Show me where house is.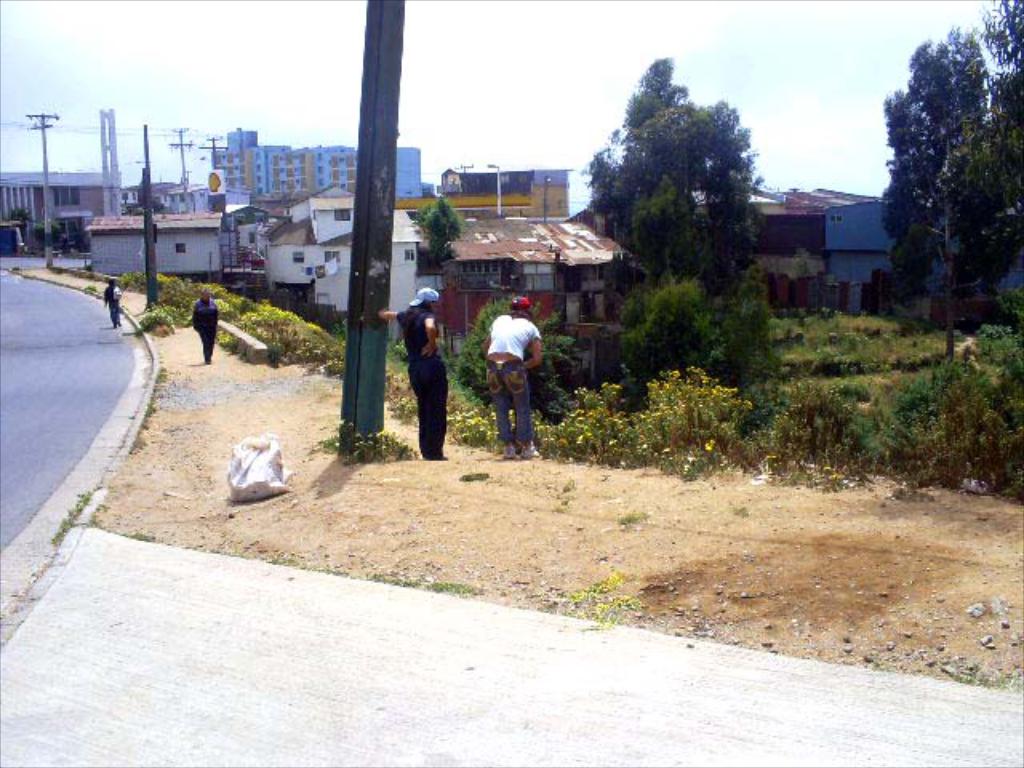
house is at rect(314, 147, 350, 205).
